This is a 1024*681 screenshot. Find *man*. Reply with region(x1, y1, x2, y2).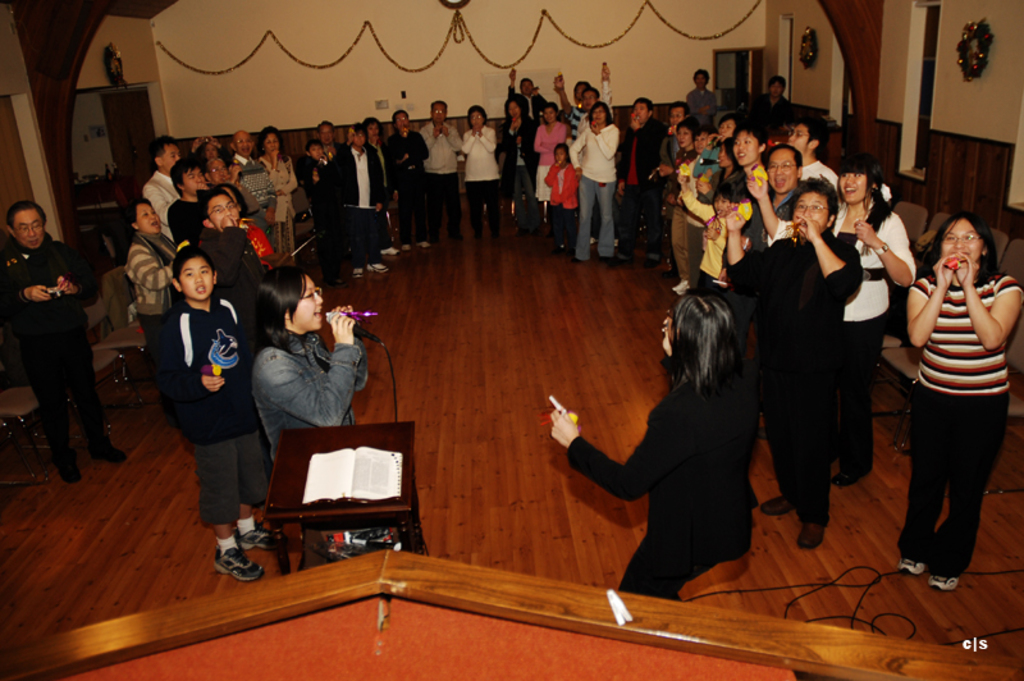
region(229, 132, 282, 252).
